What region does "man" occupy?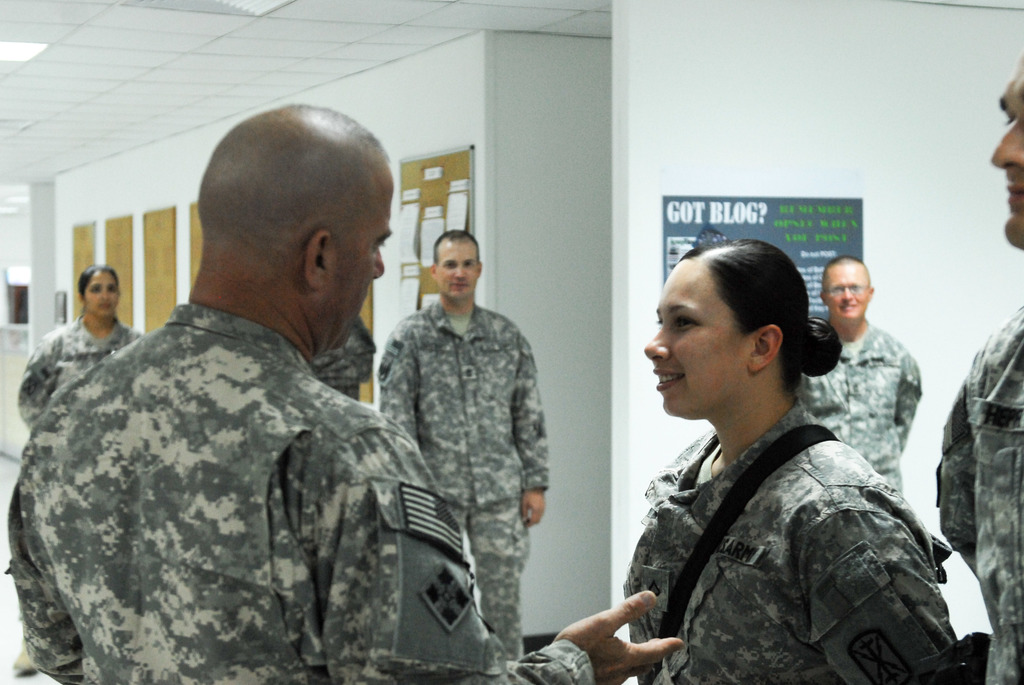
locate(8, 100, 684, 684).
